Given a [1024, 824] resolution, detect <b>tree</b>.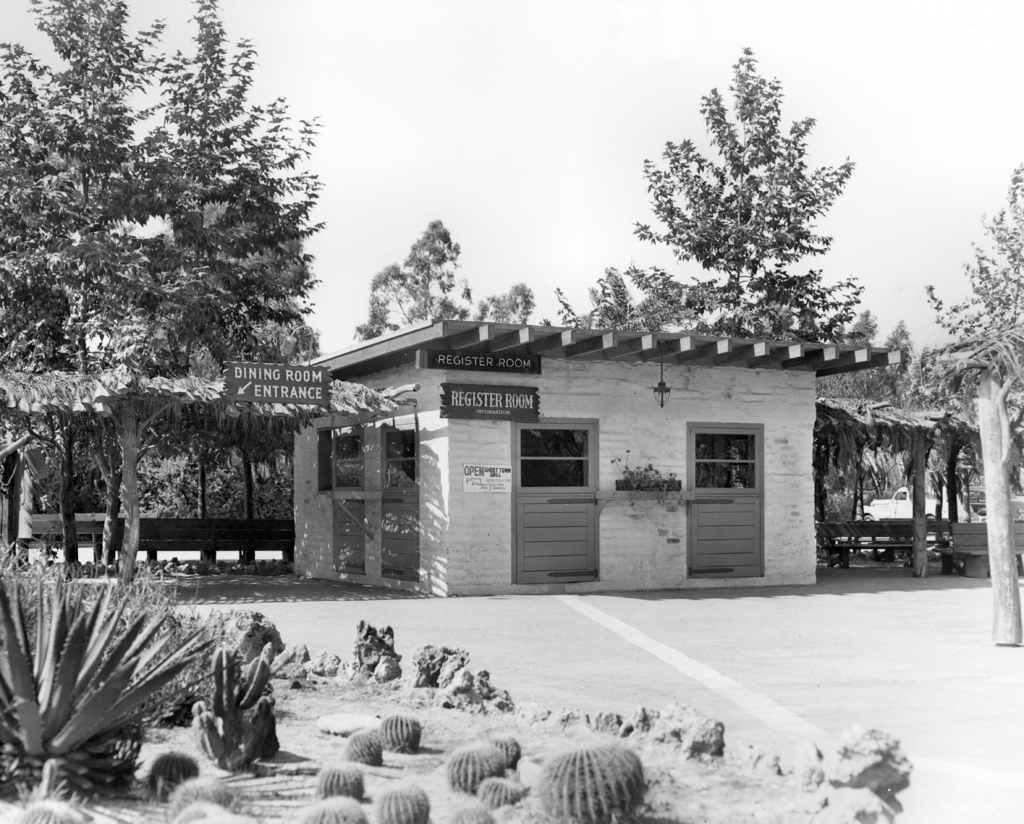
box(639, 55, 858, 365).
